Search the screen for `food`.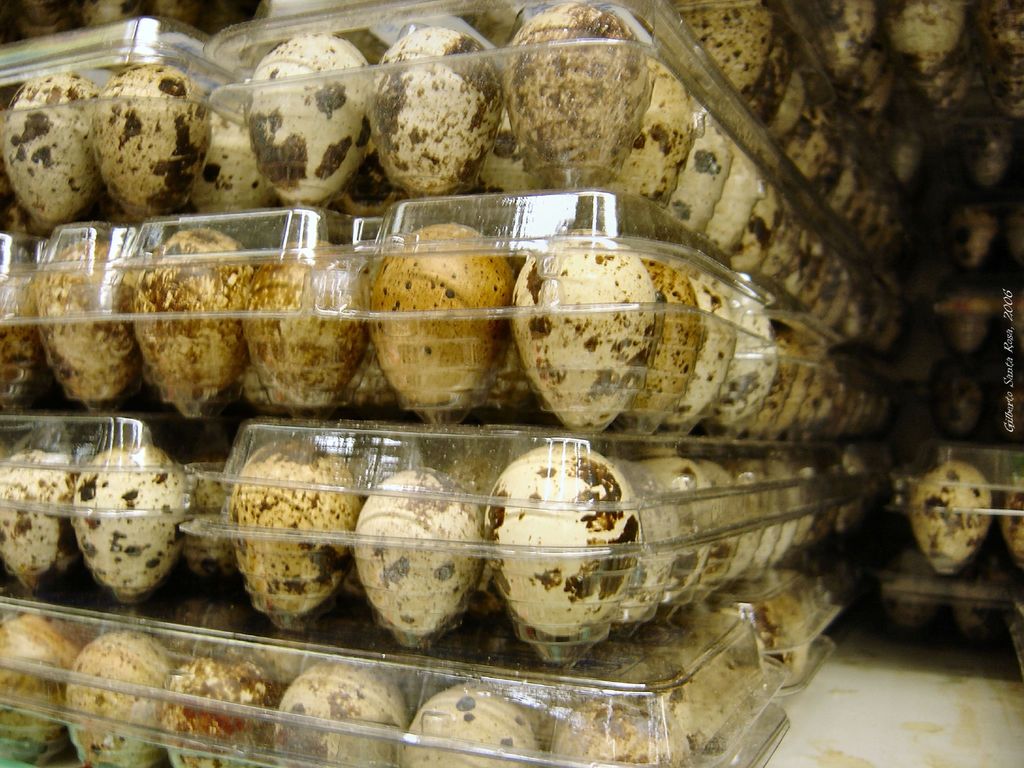
Found at <region>479, 443, 639, 641</region>.
